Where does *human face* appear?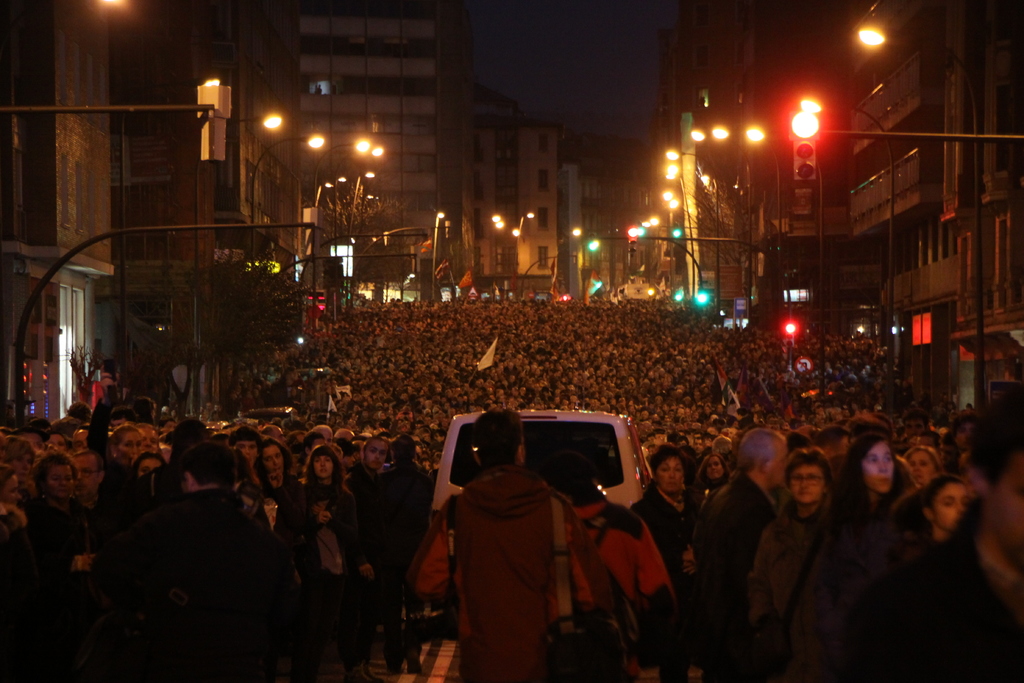
Appears at Rect(906, 447, 931, 487).
